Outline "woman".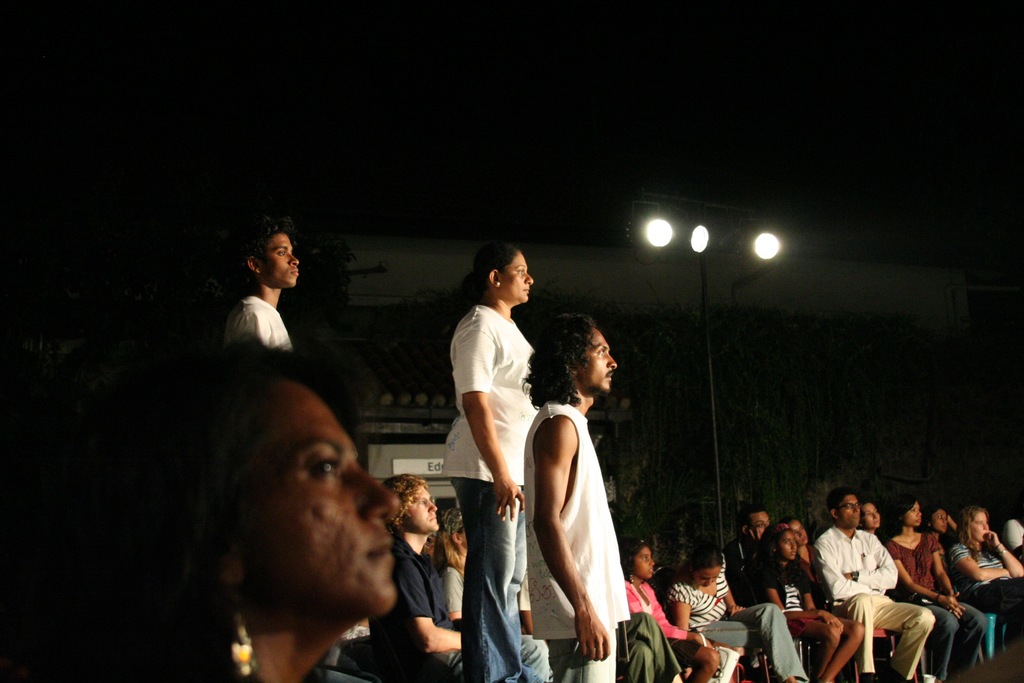
Outline: locate(924, 507, 961, 548).
